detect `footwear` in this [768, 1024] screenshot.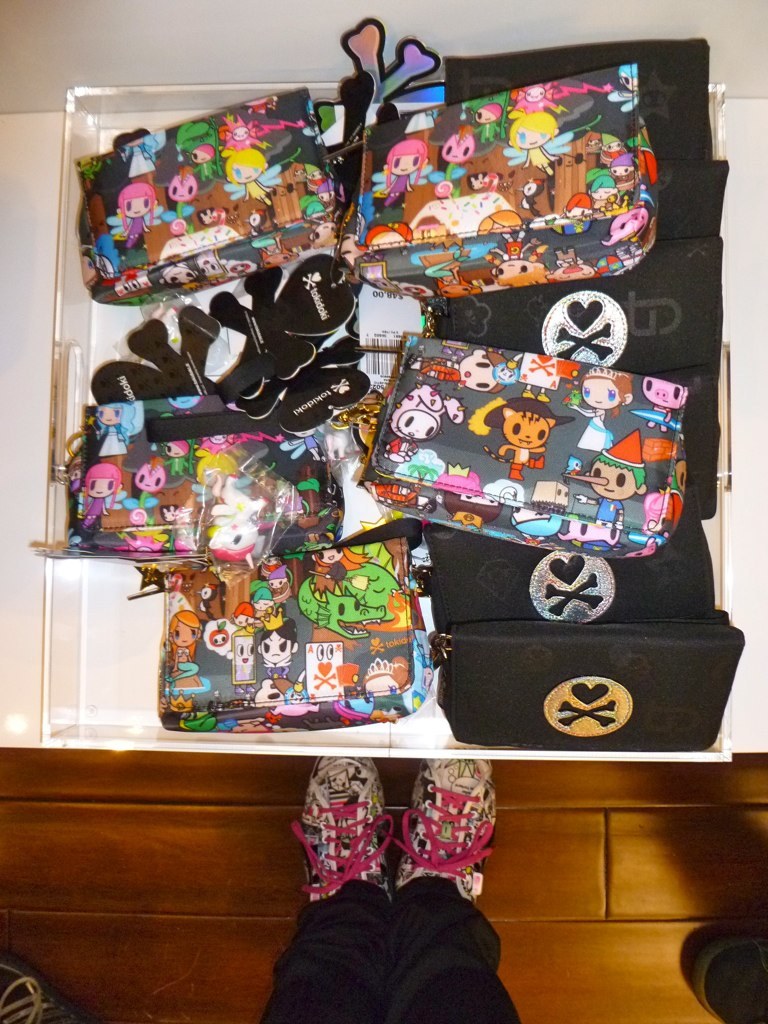
Detection: pyautogui.locateOnScreen(691, 934, 767, 1023).
